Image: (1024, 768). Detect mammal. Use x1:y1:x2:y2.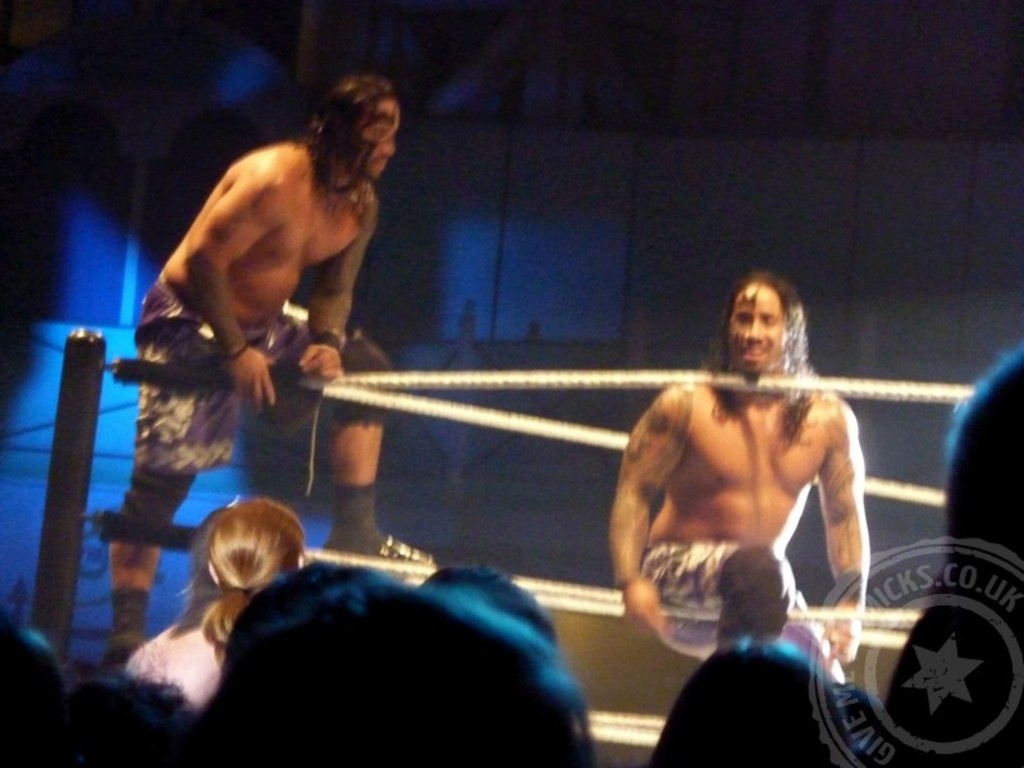
204:581:608:767.
